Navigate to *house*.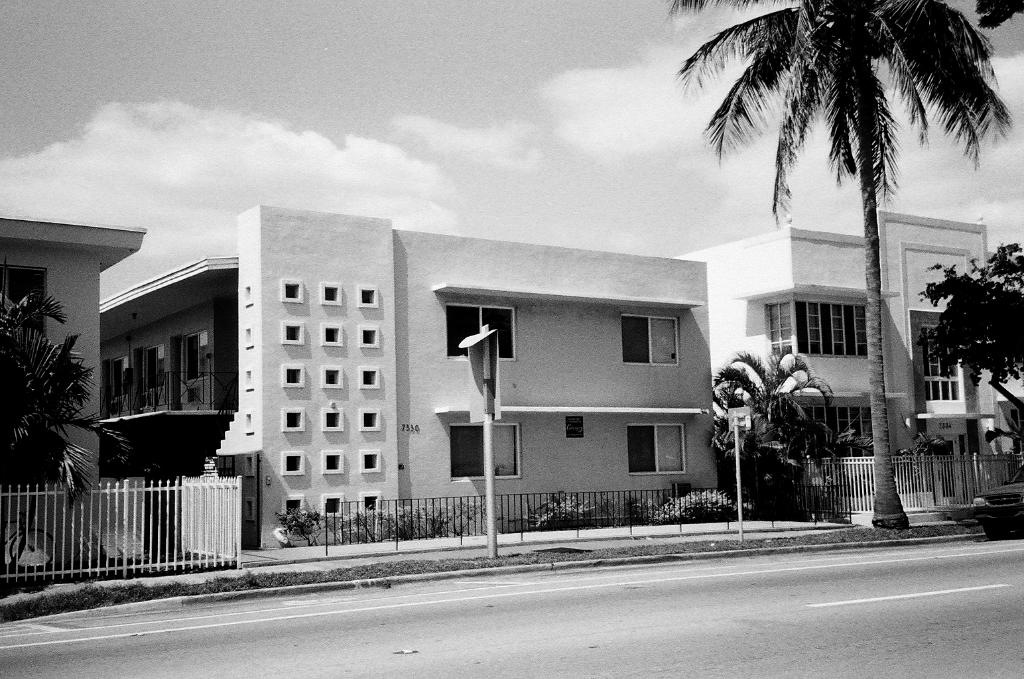
Navigation target: [x1=0, y1=210, x2=148, y2=609].
